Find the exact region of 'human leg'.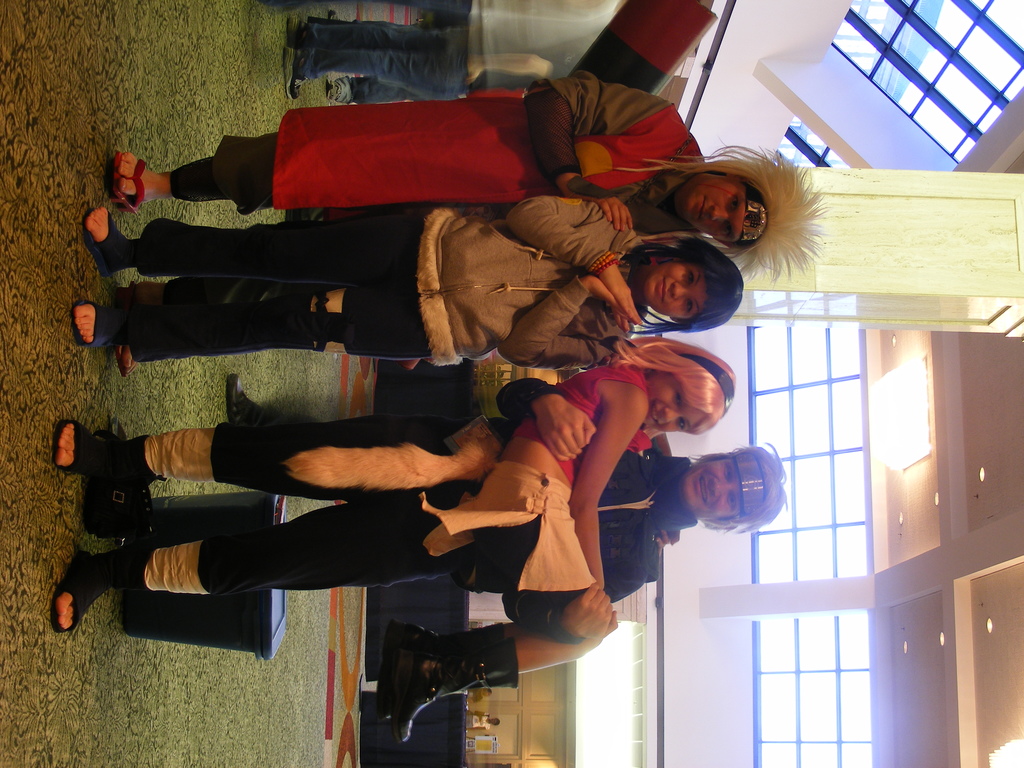
Exact region: region(107, 99, 534, 214).
